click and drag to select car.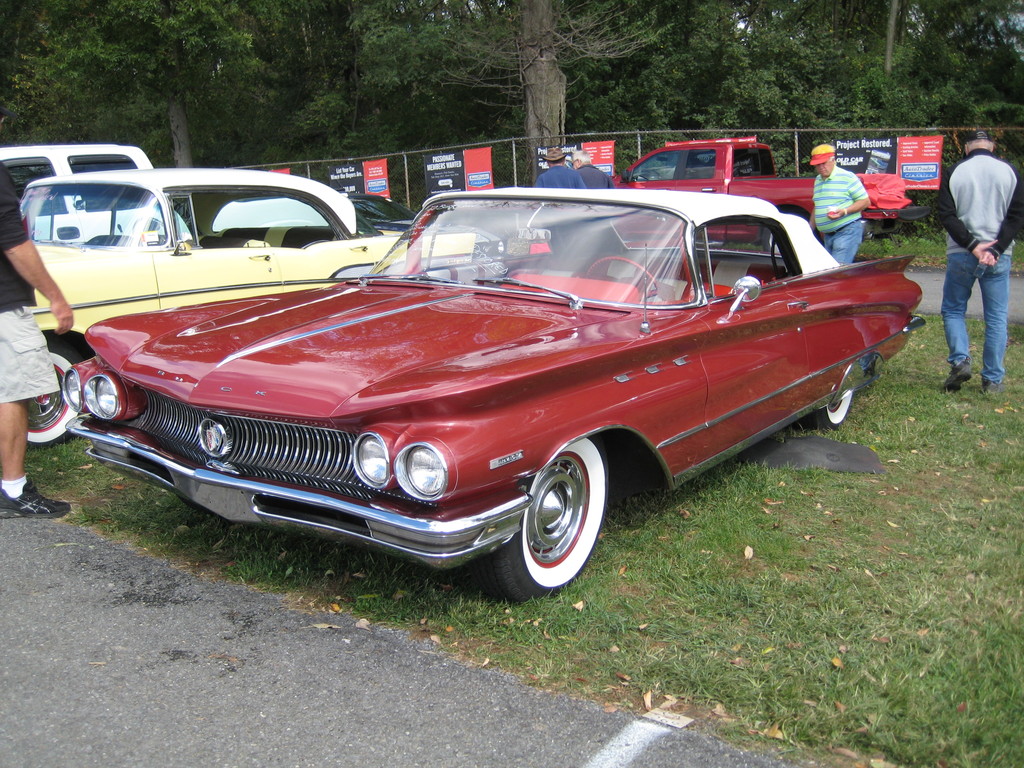
Selection: <region>65, 186, 926, 605</region>.
